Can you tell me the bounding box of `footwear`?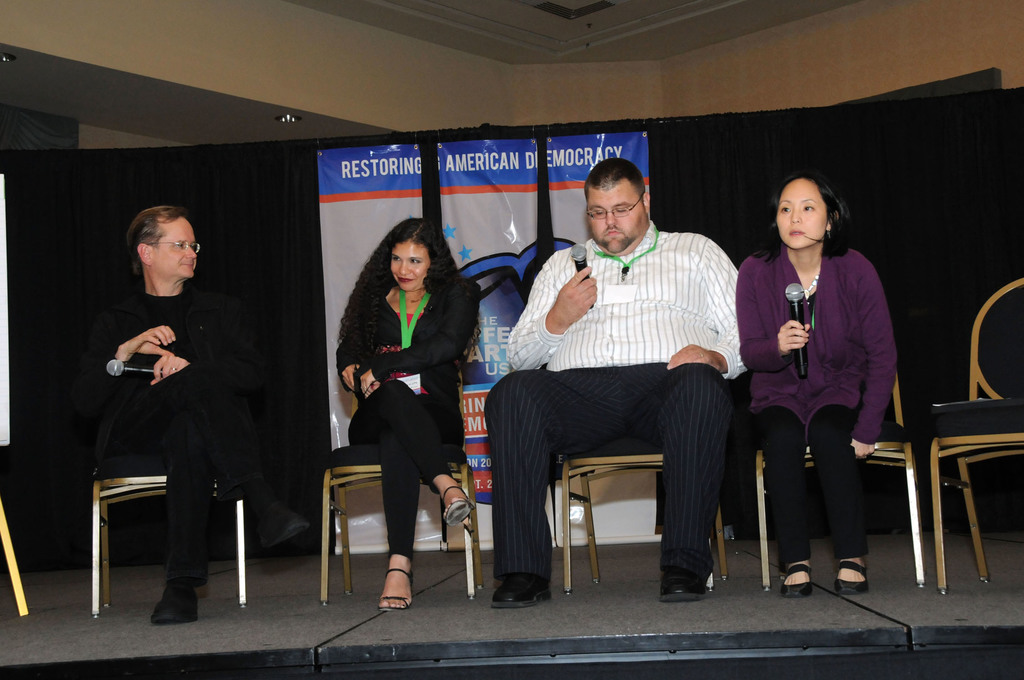
438 485 476 525.
